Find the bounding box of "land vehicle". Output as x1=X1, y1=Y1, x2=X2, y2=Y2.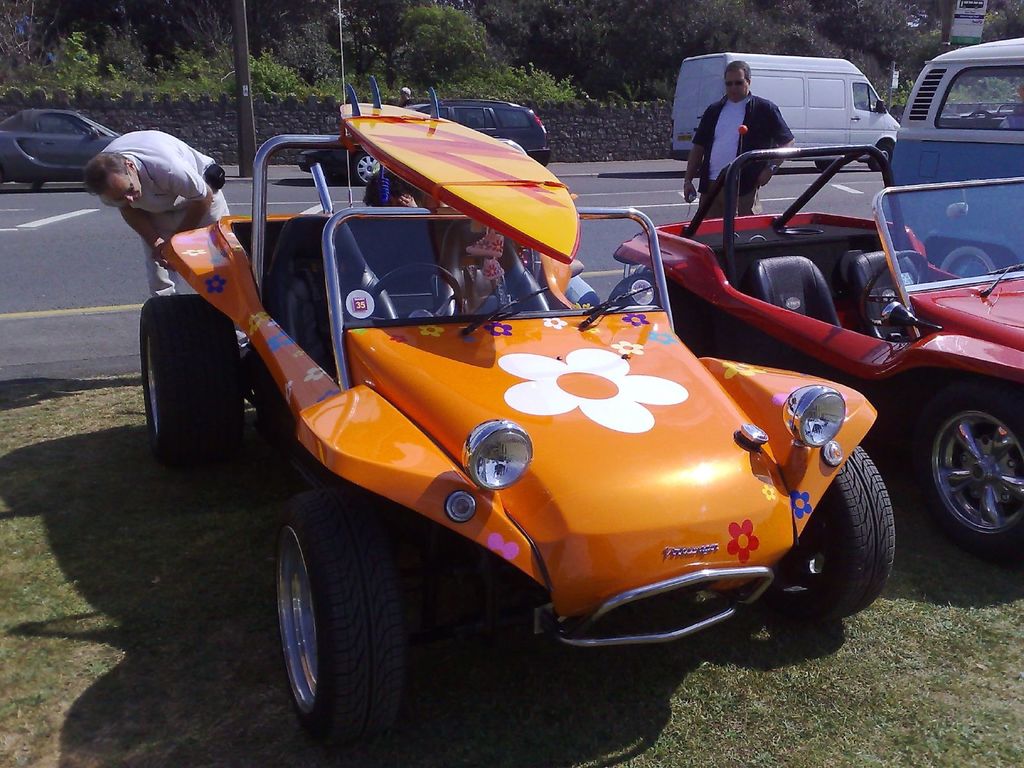
x1=889, y1=29, x2=1023, y2=284.
